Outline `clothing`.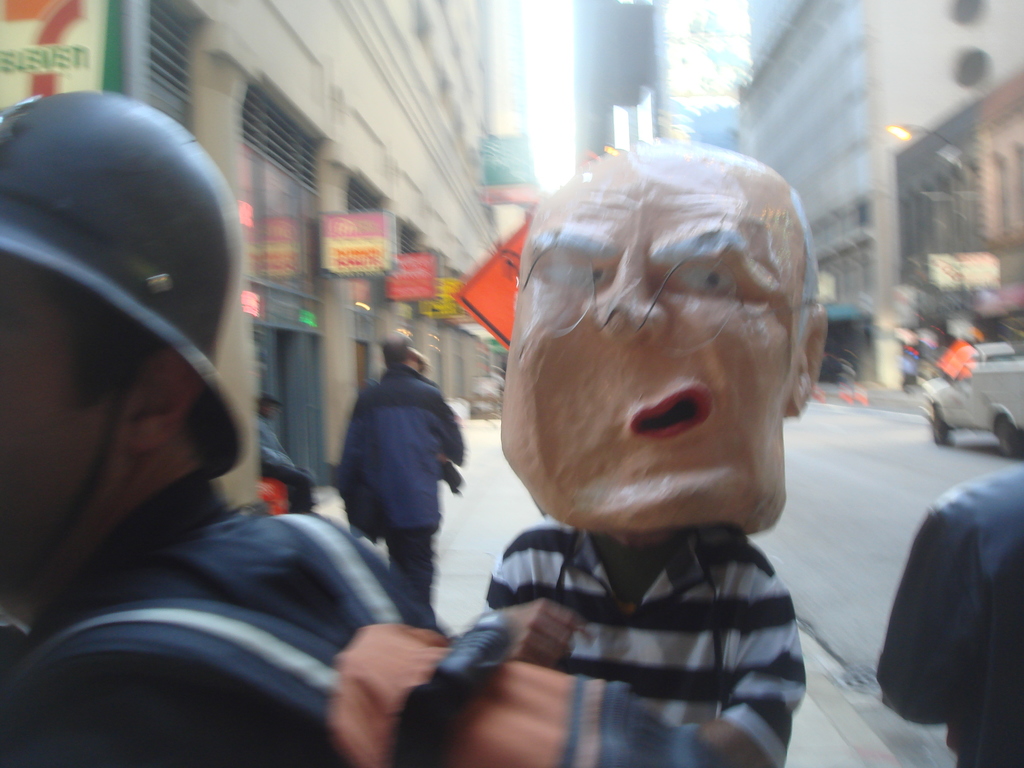
Outline: <box>0,457,463,767</box>.
